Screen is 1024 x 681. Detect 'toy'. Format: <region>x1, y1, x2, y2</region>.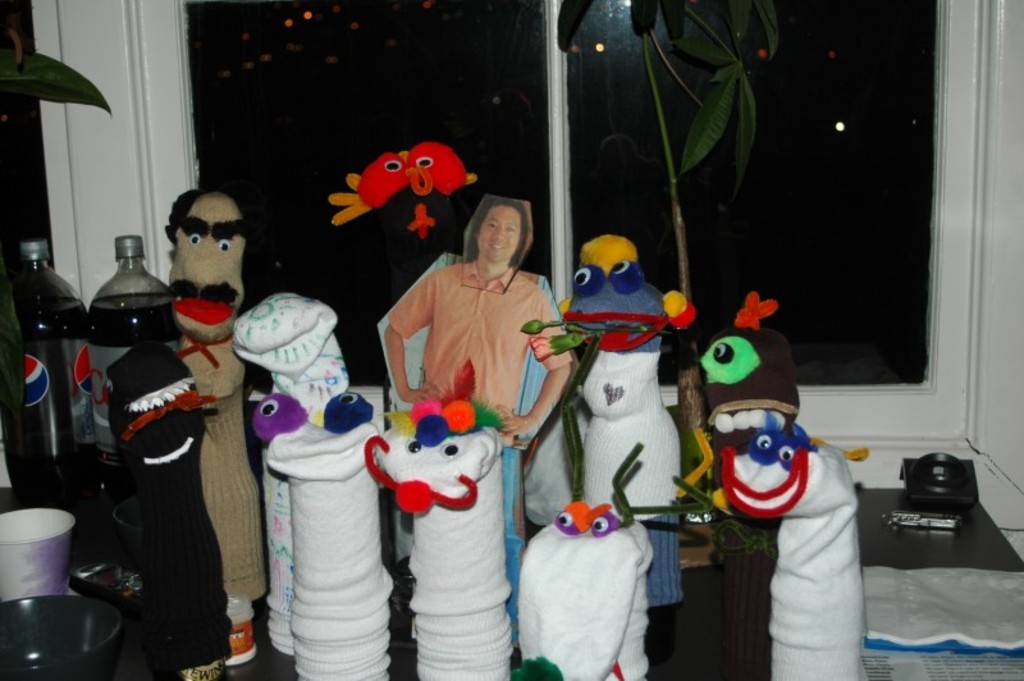
<region>159, 182, 257, 662</region>.
